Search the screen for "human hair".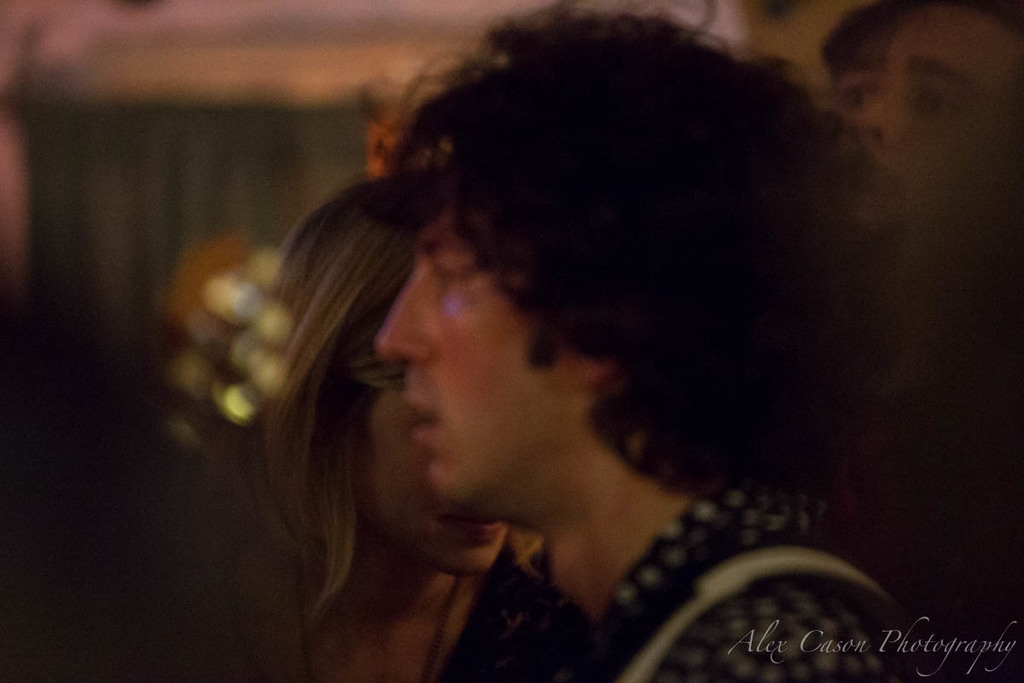
Found at [254,171,544,614].
